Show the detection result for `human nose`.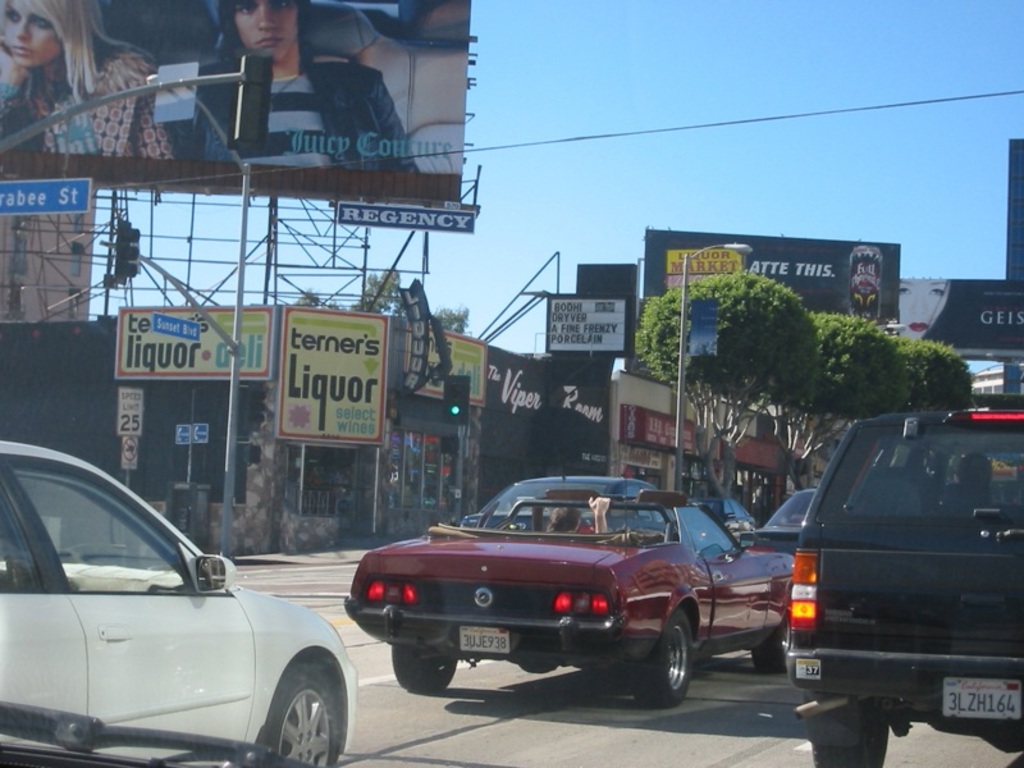
[253,4,276,29].
